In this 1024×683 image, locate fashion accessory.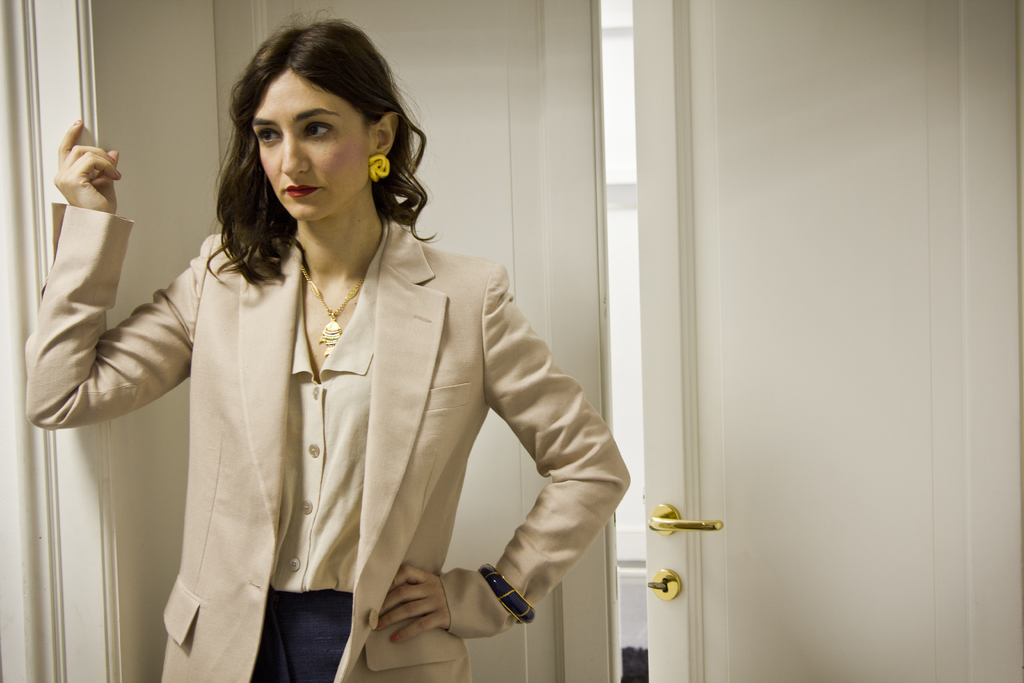
Bounding box: bbox(367, 154, 393, 183).
